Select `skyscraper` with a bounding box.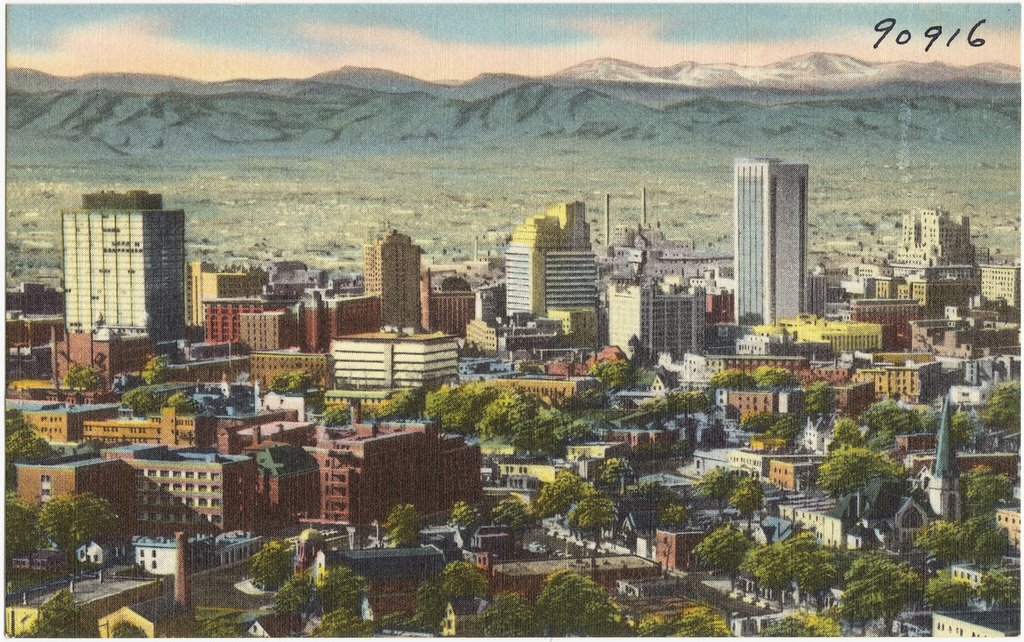
(x1=500, y1=201, x2=601, y2=323).
